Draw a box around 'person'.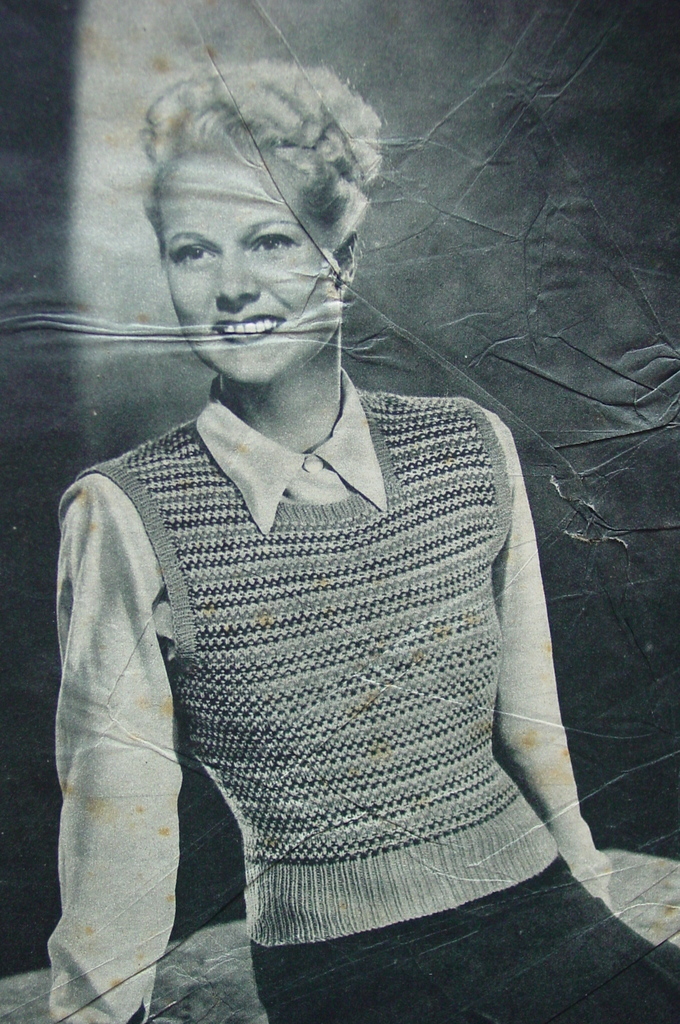
locate(38, 44, 590, 1006).
